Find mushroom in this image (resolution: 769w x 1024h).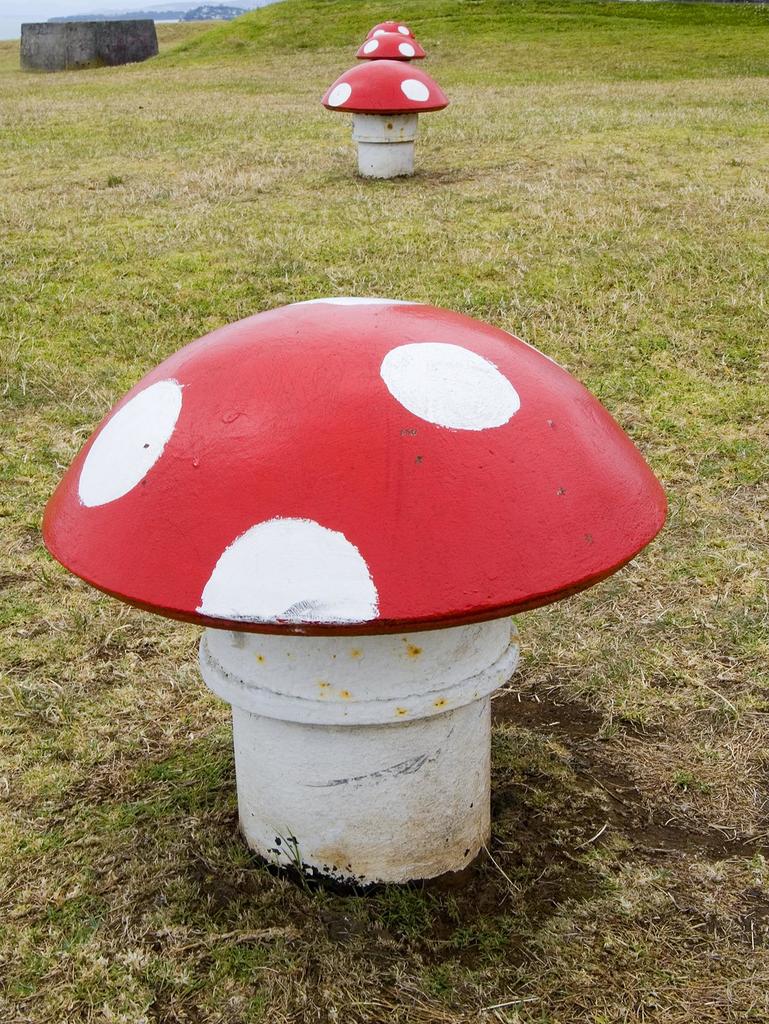
x1=16, y1=287, x2=680, y2=852.
